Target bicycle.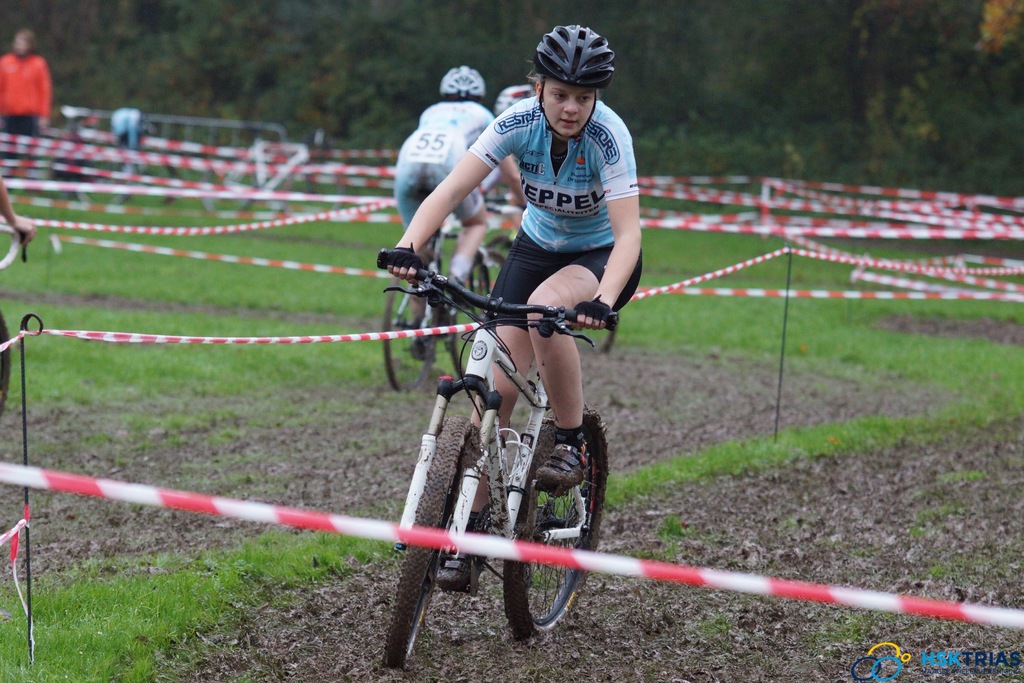
Target region: 379,247,618,657.
